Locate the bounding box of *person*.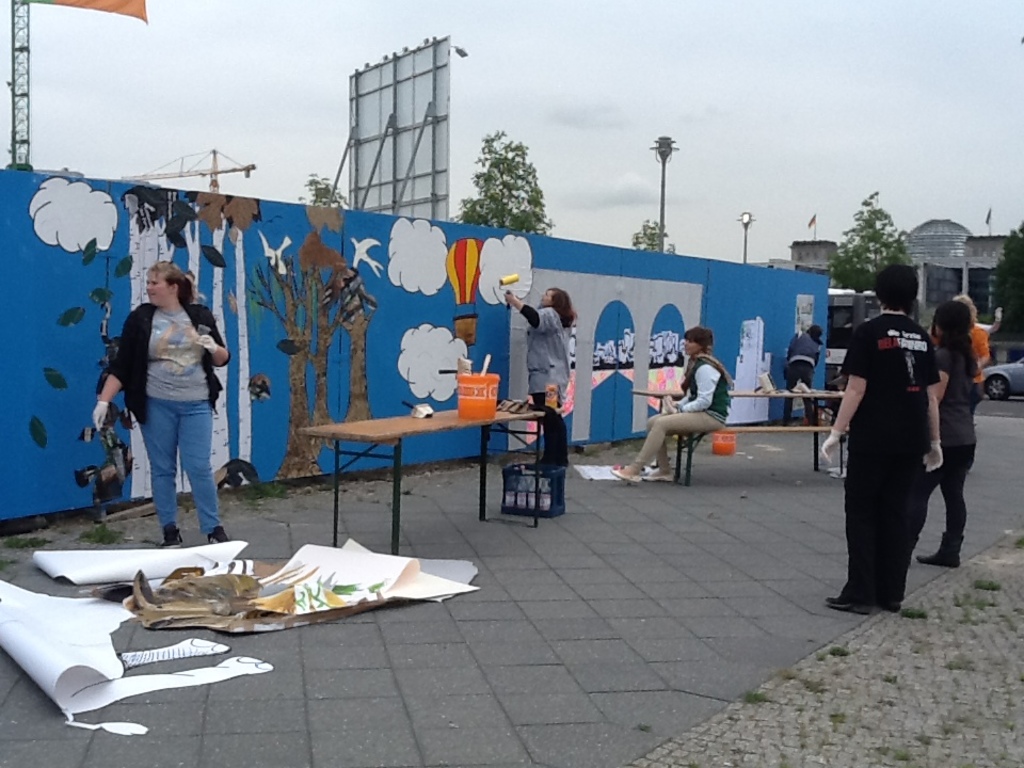
Bounding box: rect(780, 324, 825, 425).
